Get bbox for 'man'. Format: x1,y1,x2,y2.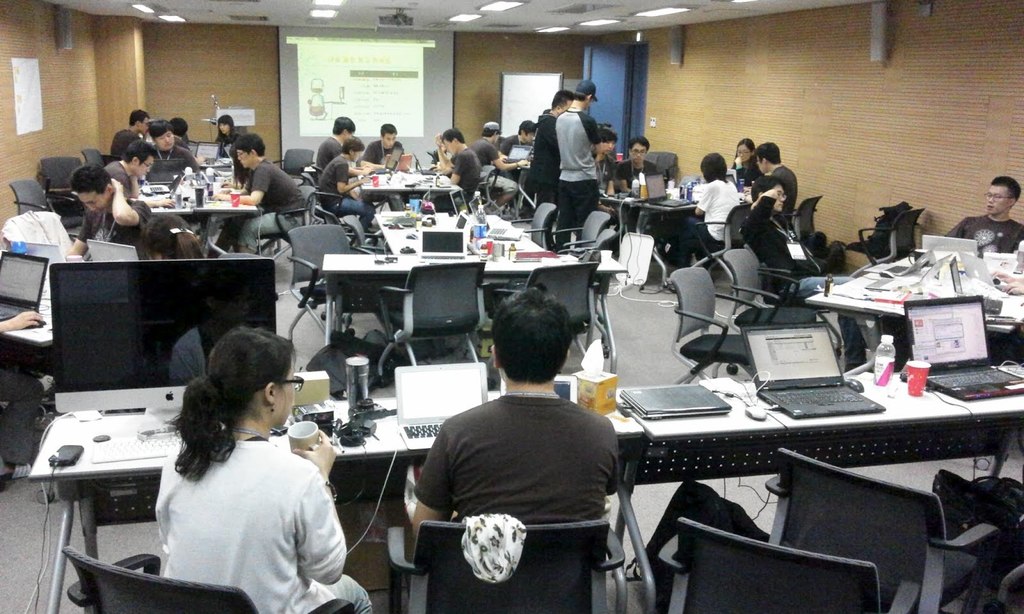
556,79,605,252.
